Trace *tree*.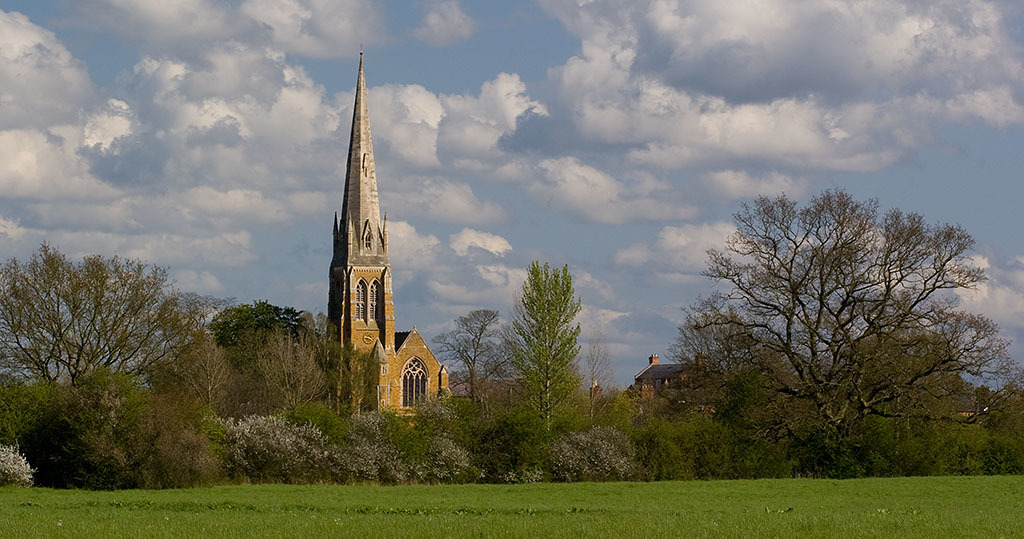
Traced to bbox(0, 242, 212, 380).
